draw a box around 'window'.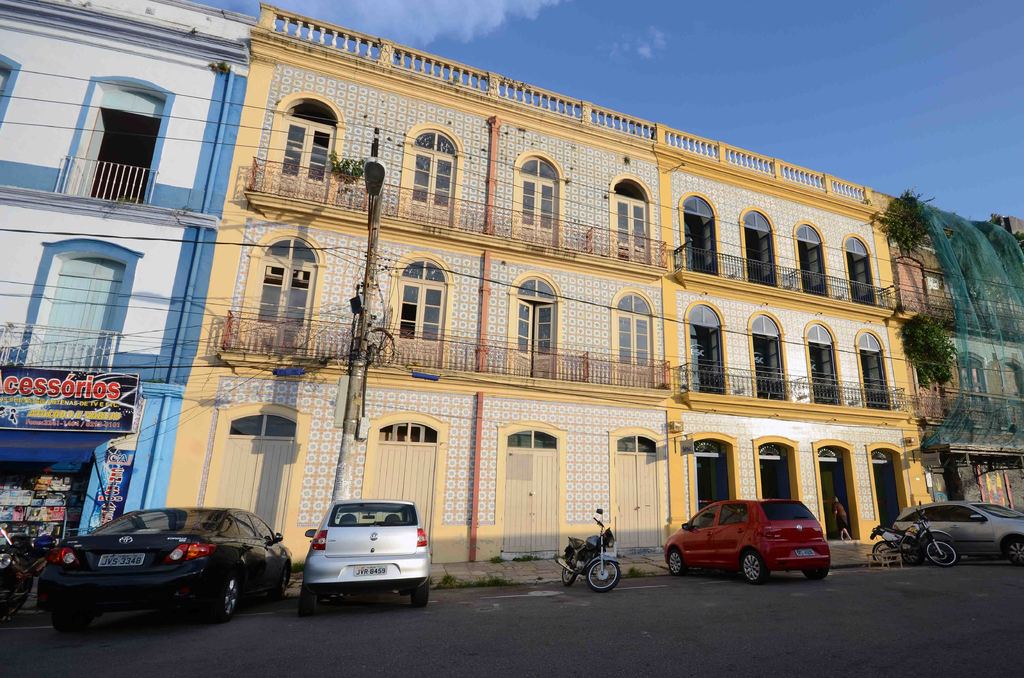
region(684, 190, 716, 275).
